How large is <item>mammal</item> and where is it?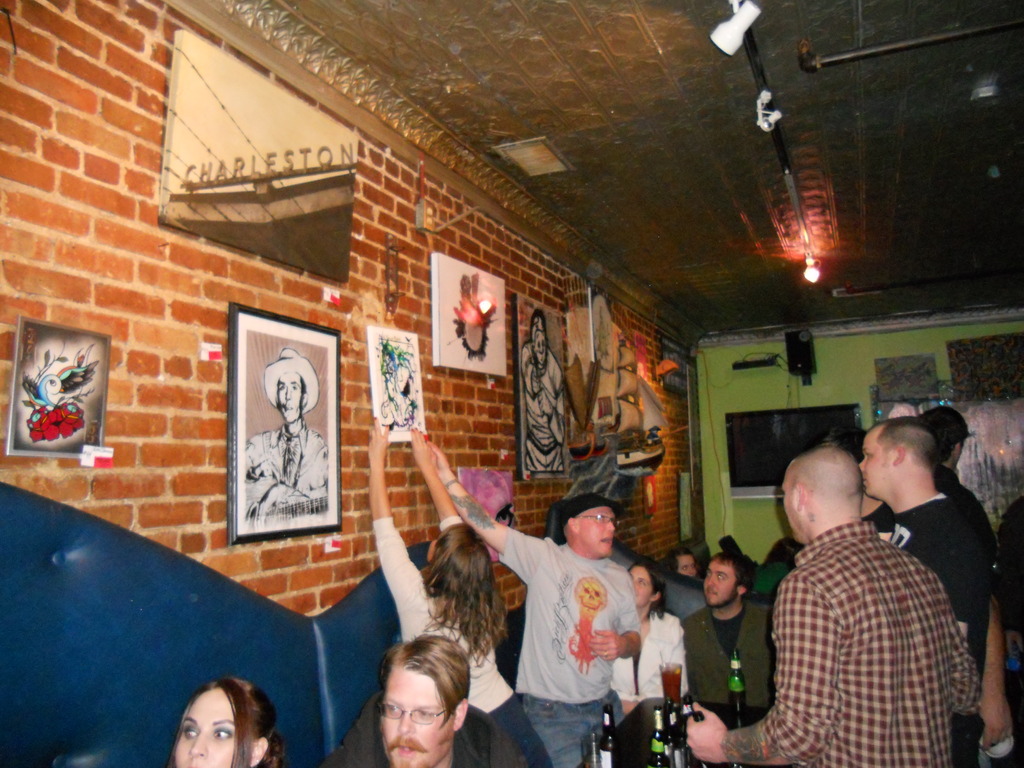
Bounding box: (429,431,642,767).
